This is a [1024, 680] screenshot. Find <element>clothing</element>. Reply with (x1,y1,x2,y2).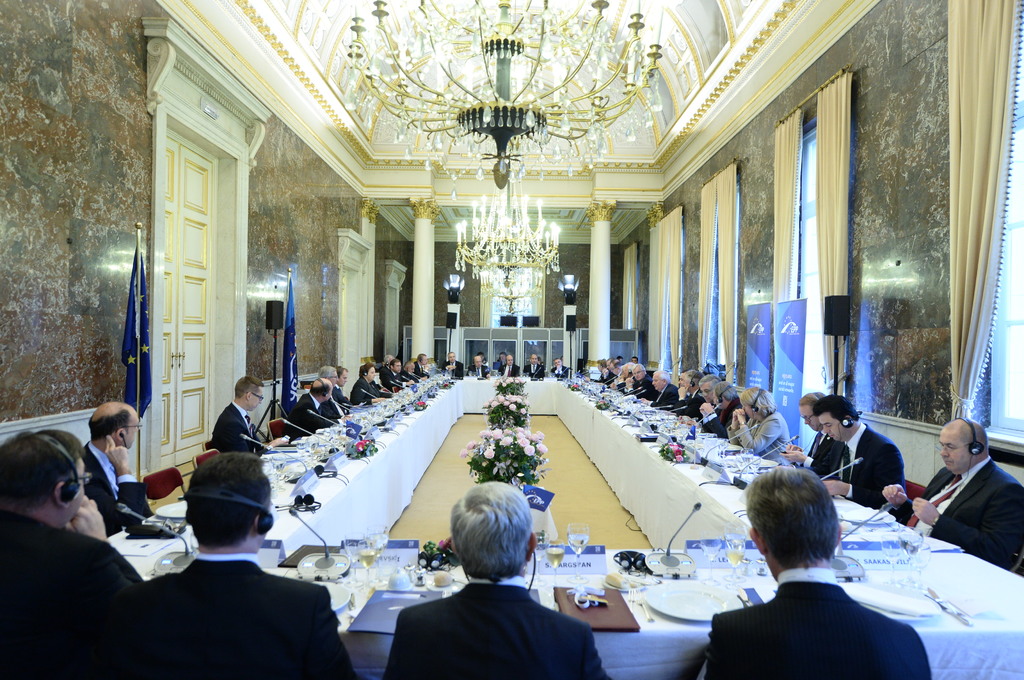
(280,387,342,438).
